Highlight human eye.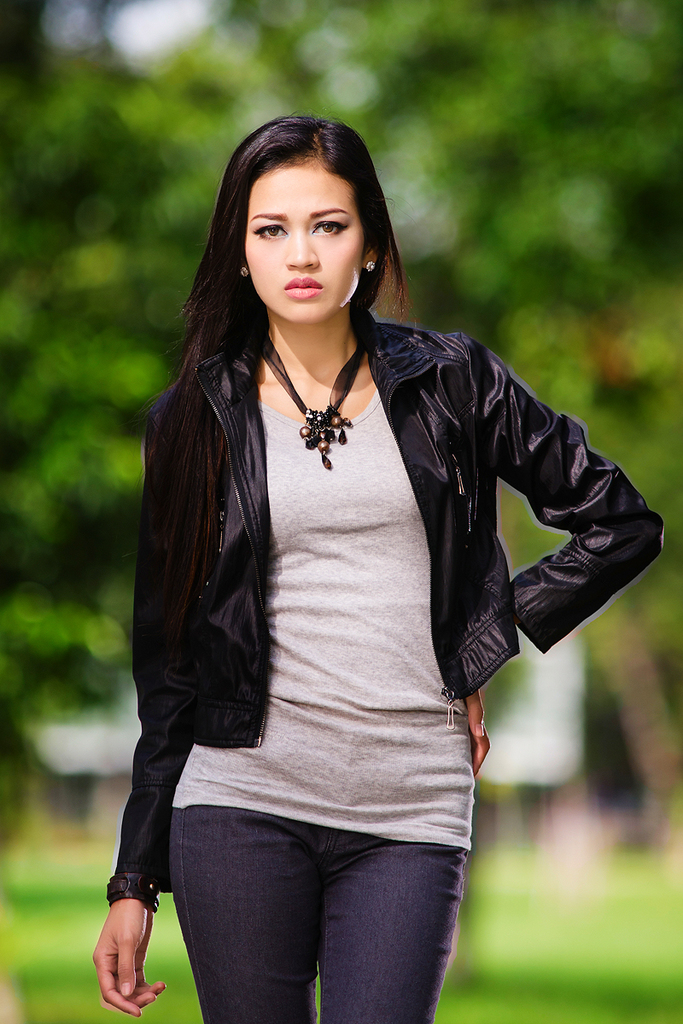
Highlighted region: bbox=[305, 218, 359, 241].
